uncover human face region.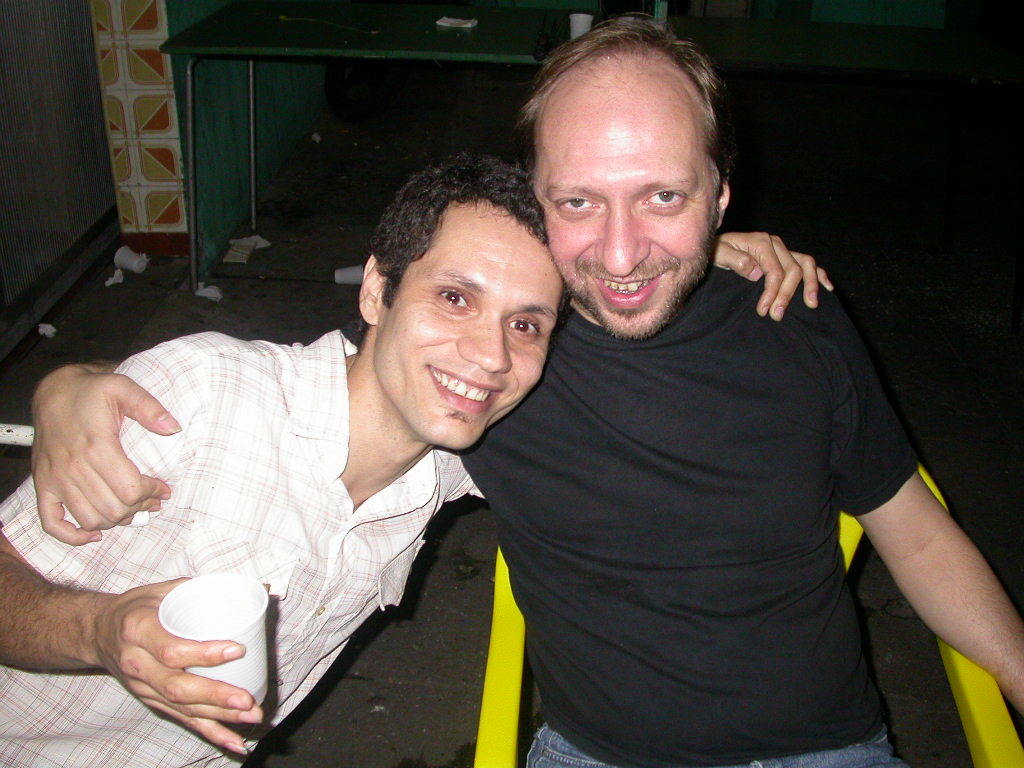
Uncovered: {"left": 373, "top": 195, "right": 563, "bottom": 456}.
